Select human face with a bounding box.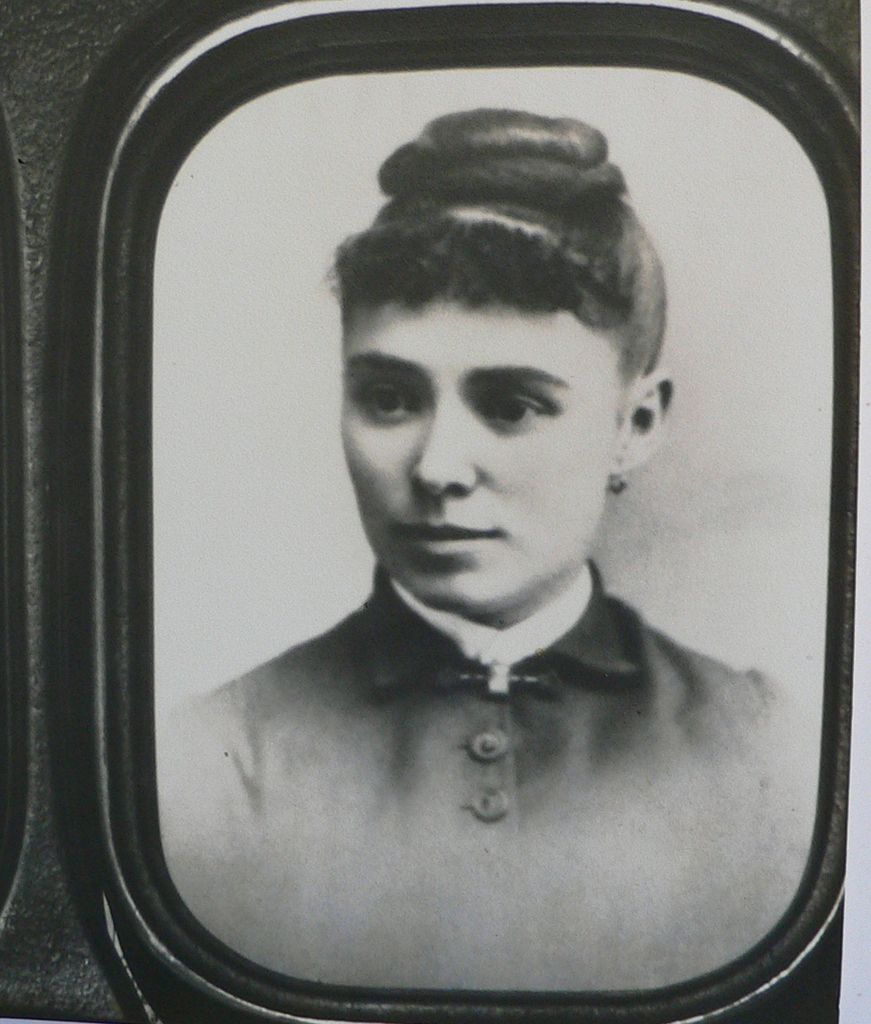
x1=339, y1=300, x2=616, y2=616.
